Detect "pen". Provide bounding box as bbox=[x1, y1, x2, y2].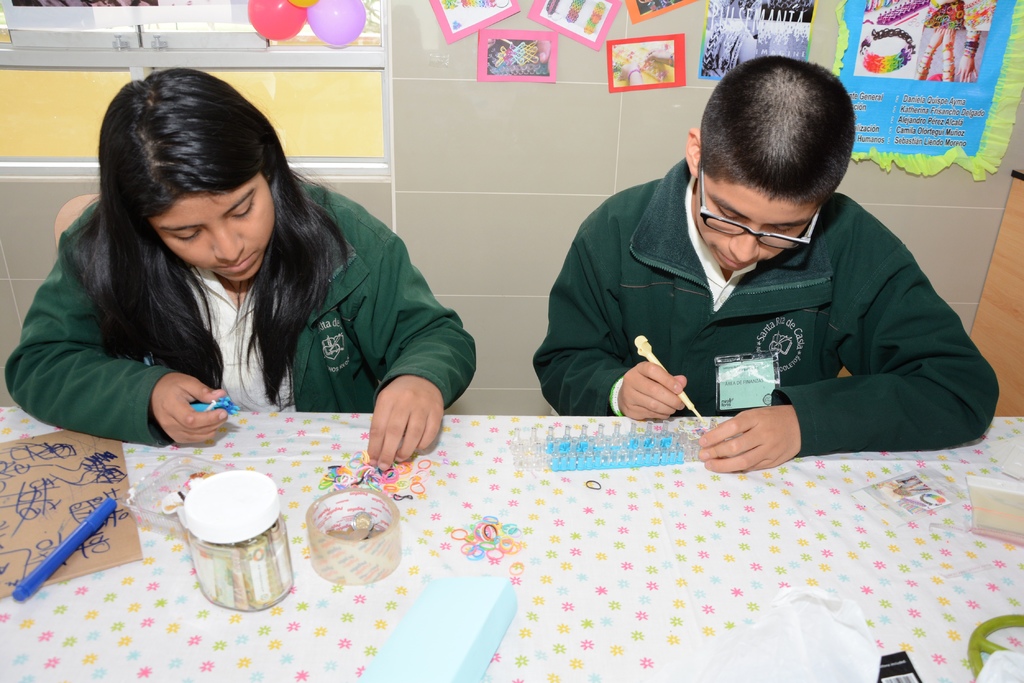
bbox=[11, 496, 116, 600].
